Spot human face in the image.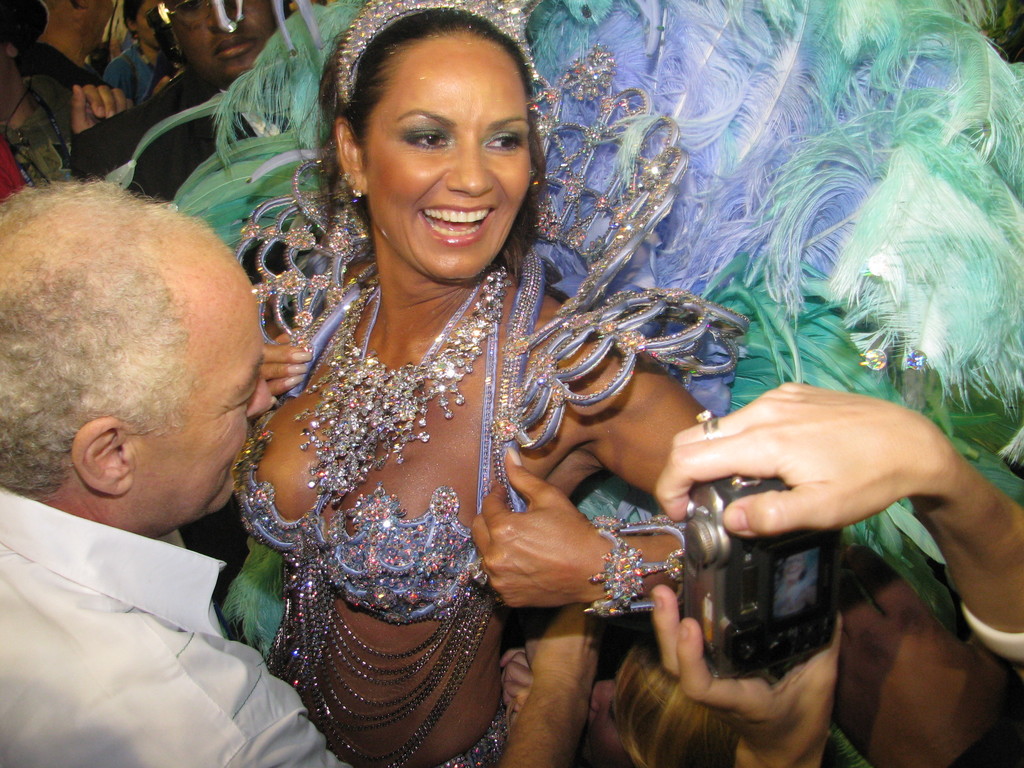
human face found at pyautogui.locateOnScreen(138, 274, 272, 519).
